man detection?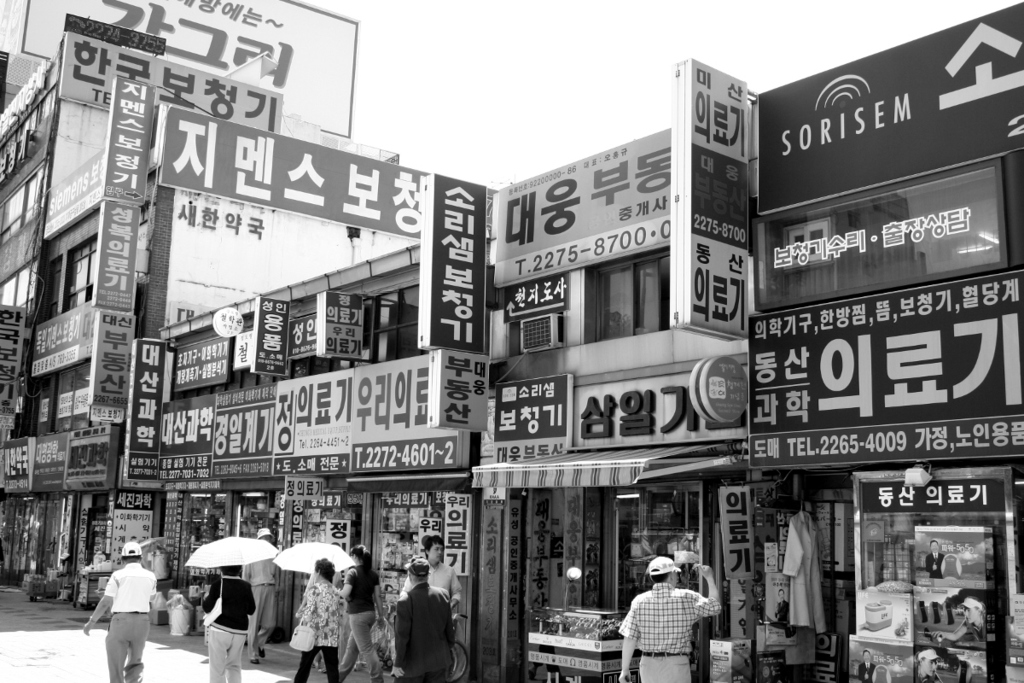
<region>625, 555, 729, 674</region>
